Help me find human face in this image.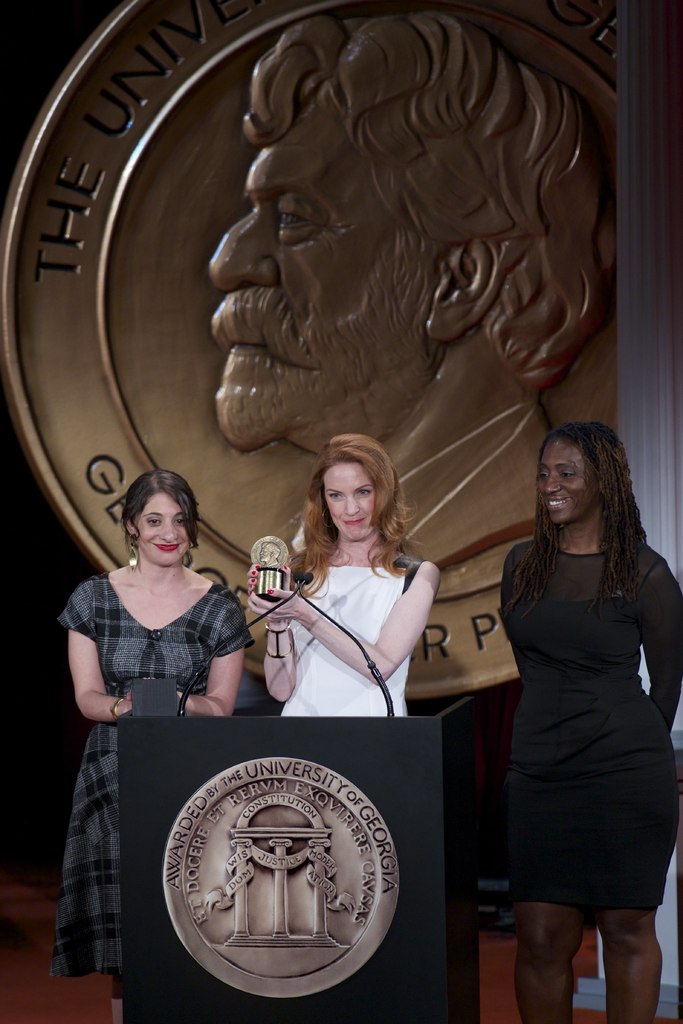
Found it: rect(328, 464, 372, 548).
